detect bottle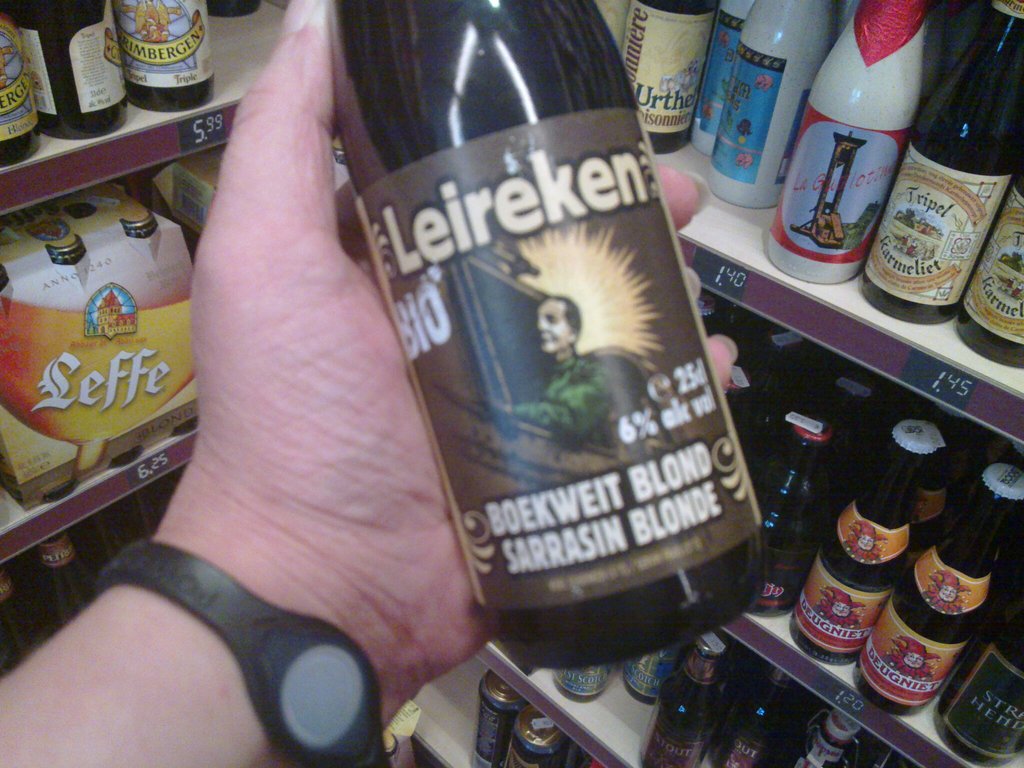
locate(617, 0, 721, 155)
